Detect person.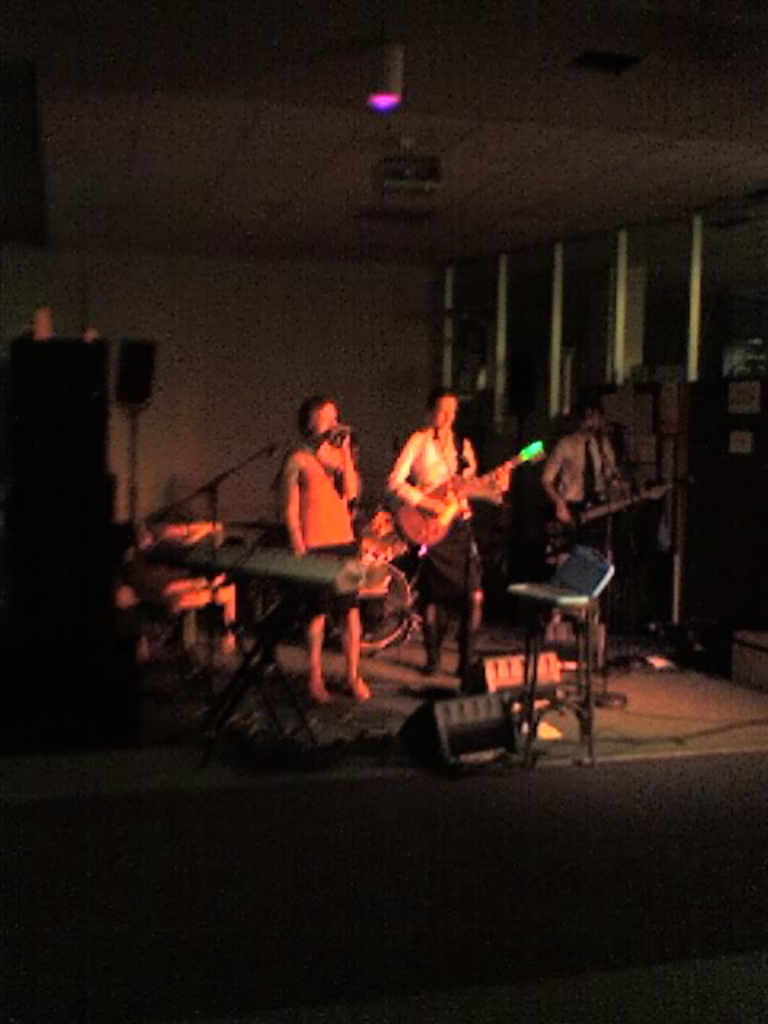
Detected at box(536, 395, 630, 640).
